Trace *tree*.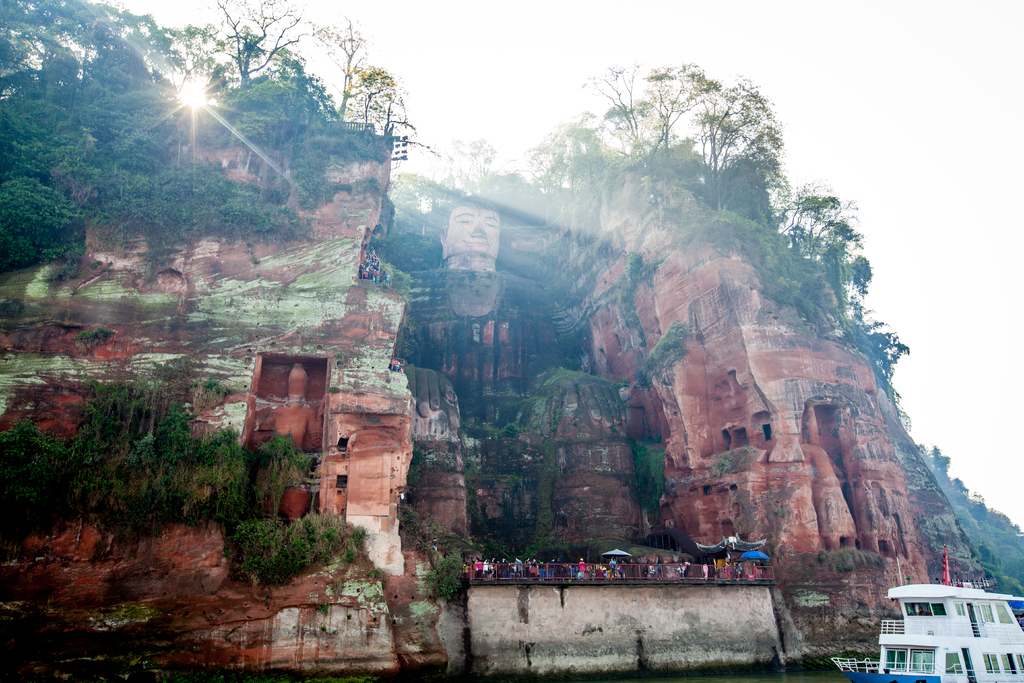
Traced to 422, 548, 468, 609.
